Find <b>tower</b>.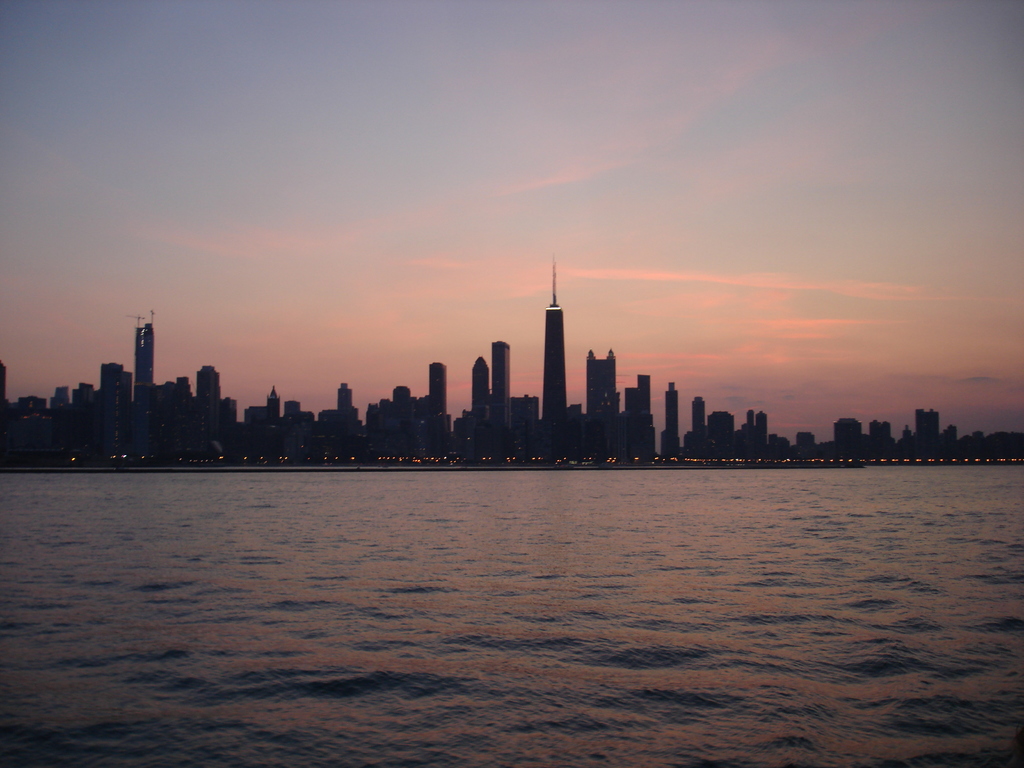
{"x1": 100, "y1": 362, "x2": 129, "y2": 461}.
